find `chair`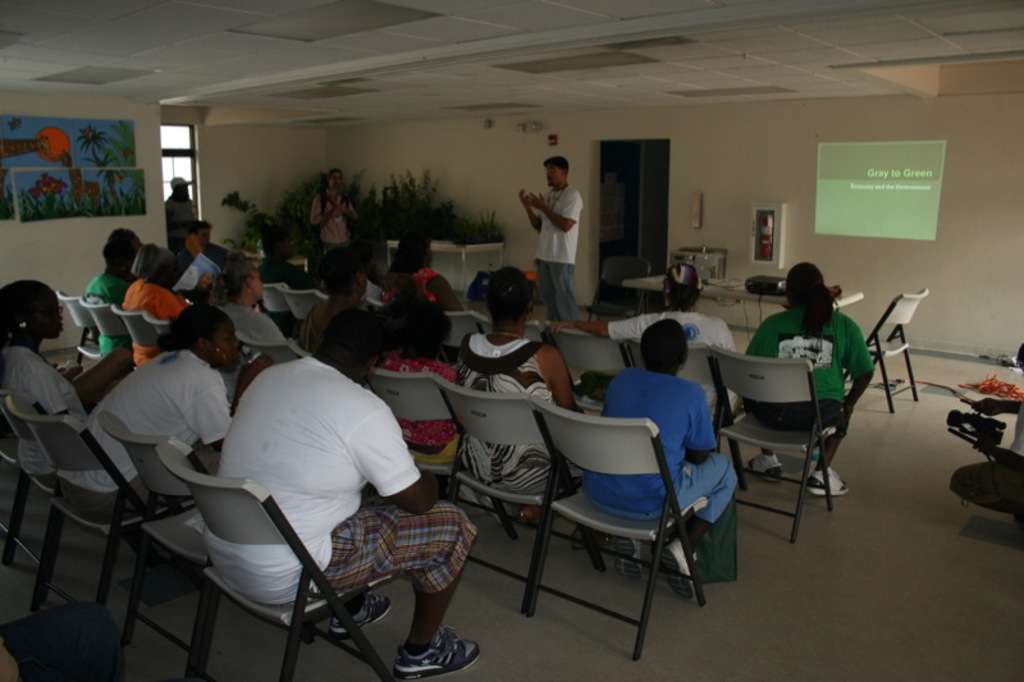
700:345:835:548
